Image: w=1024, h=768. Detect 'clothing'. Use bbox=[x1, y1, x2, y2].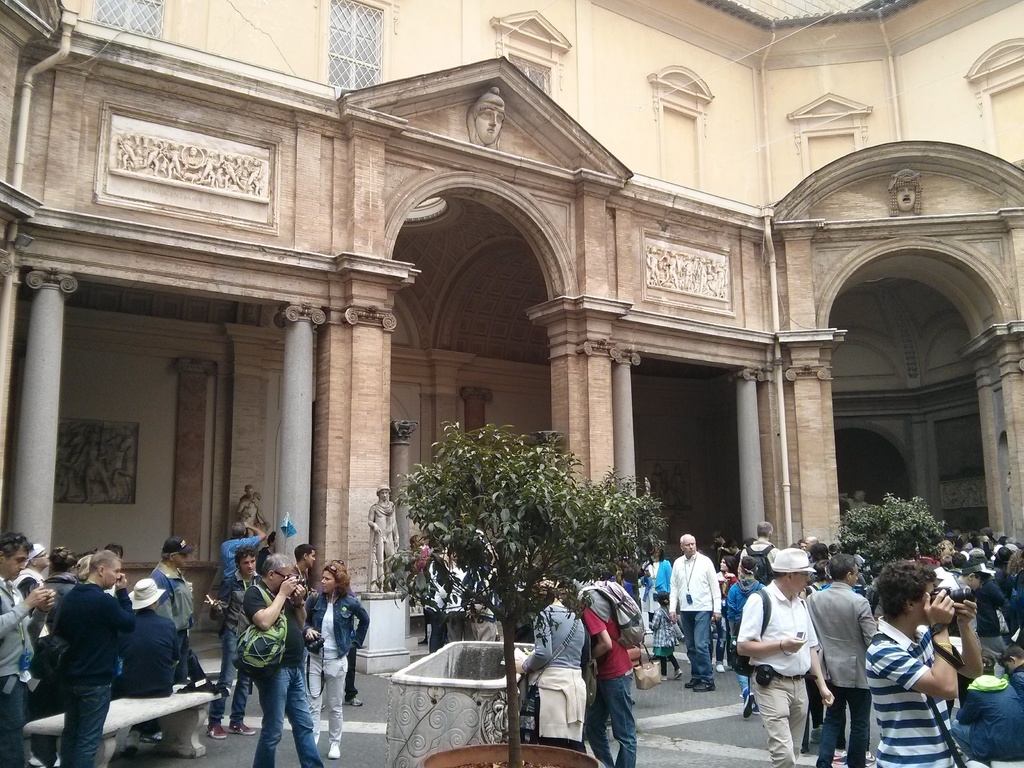
bbox=[722, 584, 779, 698].
